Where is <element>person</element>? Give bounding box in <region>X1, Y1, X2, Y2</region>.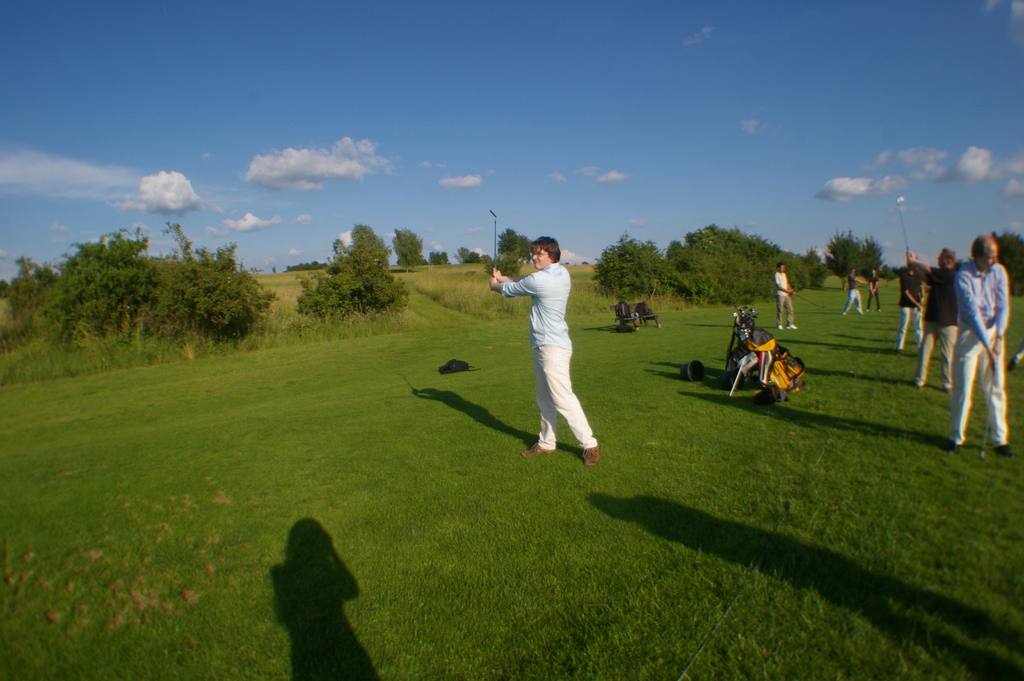
<region>892, 250, 930, 346</region>.
